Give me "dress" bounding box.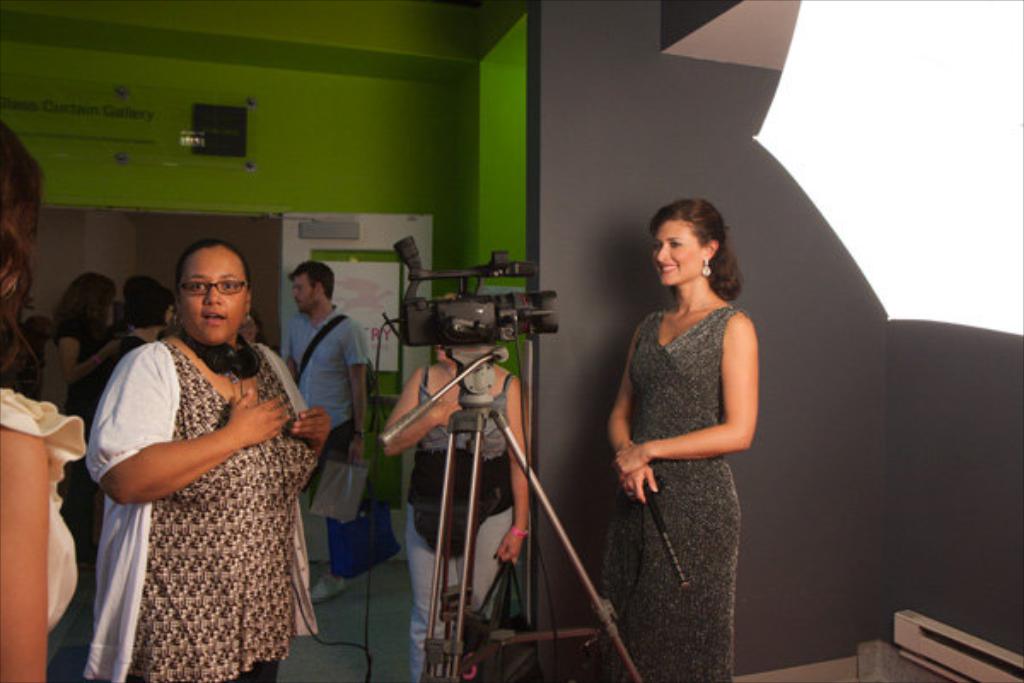
locate(608, 318, 748, 681).
